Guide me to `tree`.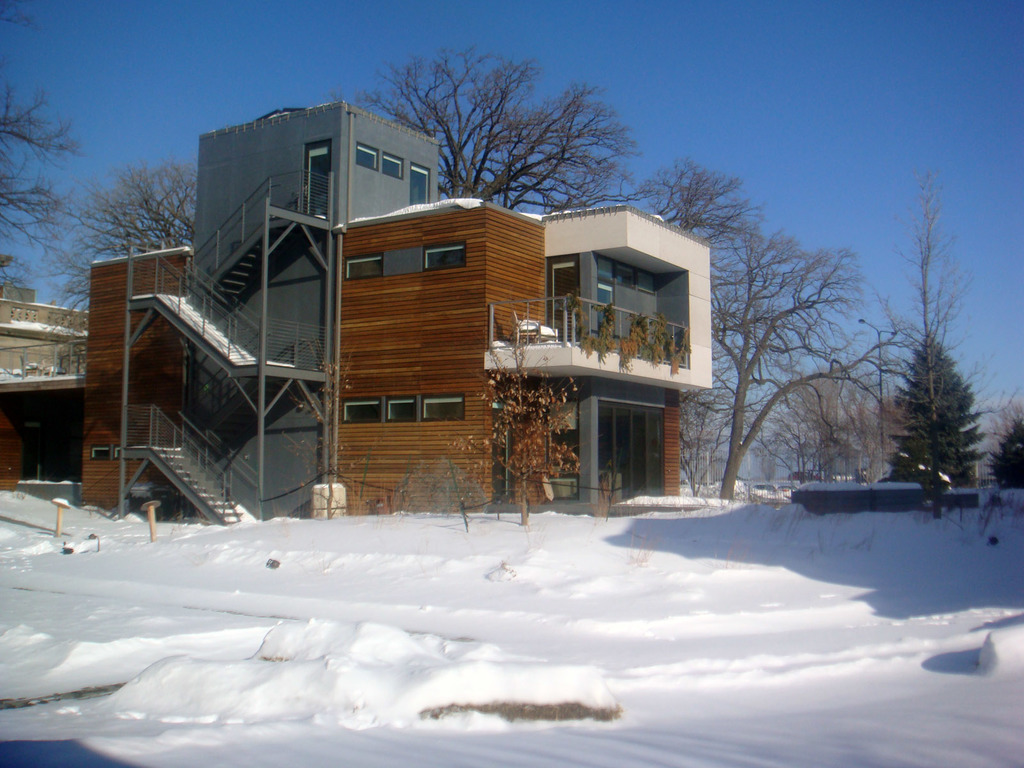
Guidance: (876,218,996,525).
